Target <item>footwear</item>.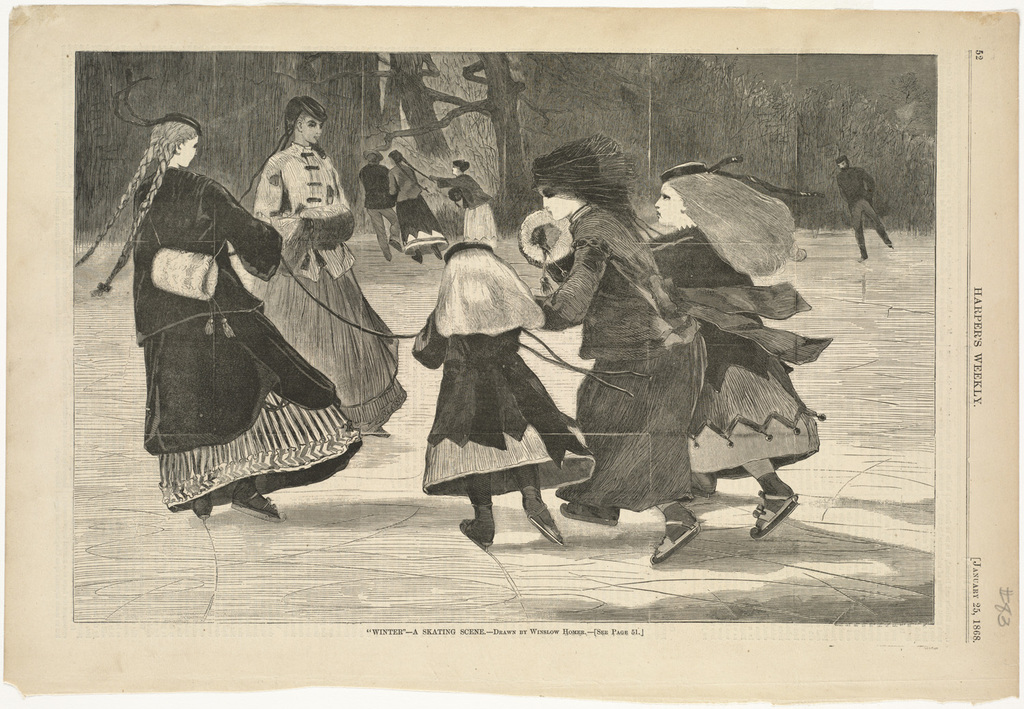
Target region: (459, 517, 495, 549).
